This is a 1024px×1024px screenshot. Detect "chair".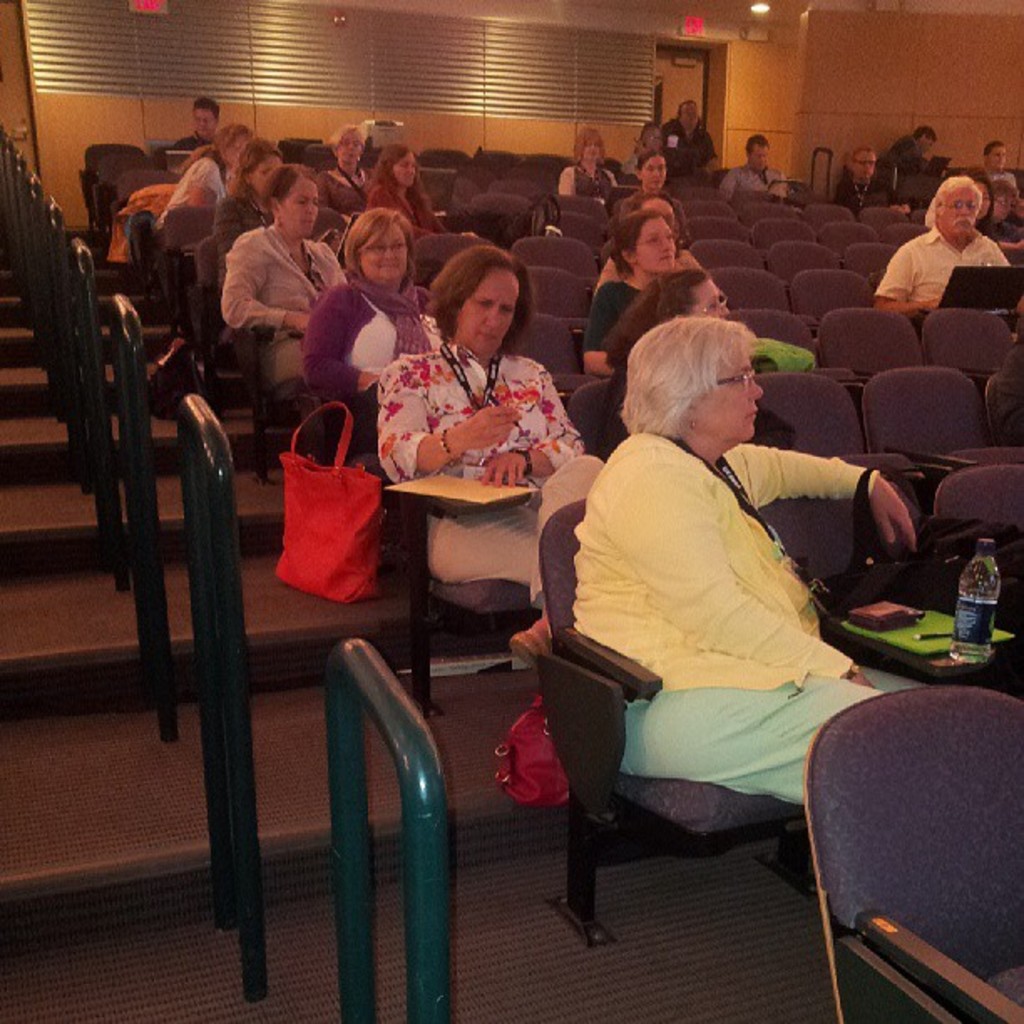
crop(800, 651, 1017, 1023).
